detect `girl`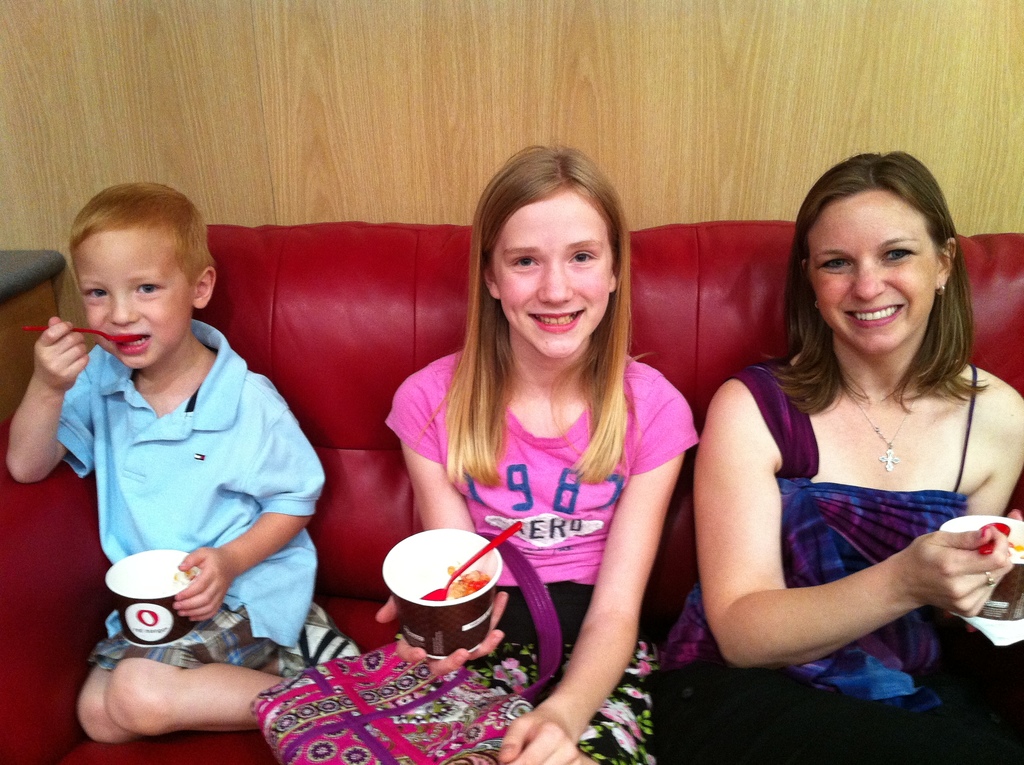
box=[378, 147, 700, 764]
